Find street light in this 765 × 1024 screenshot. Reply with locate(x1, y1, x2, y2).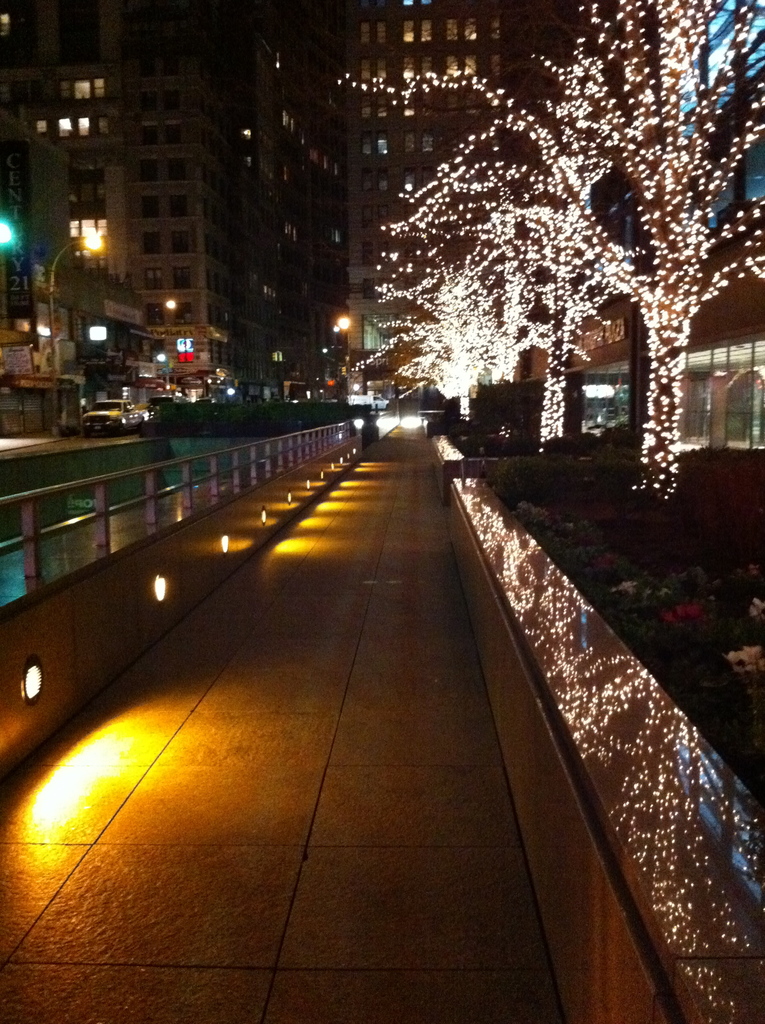
locate(49, 233, 101, 434).
